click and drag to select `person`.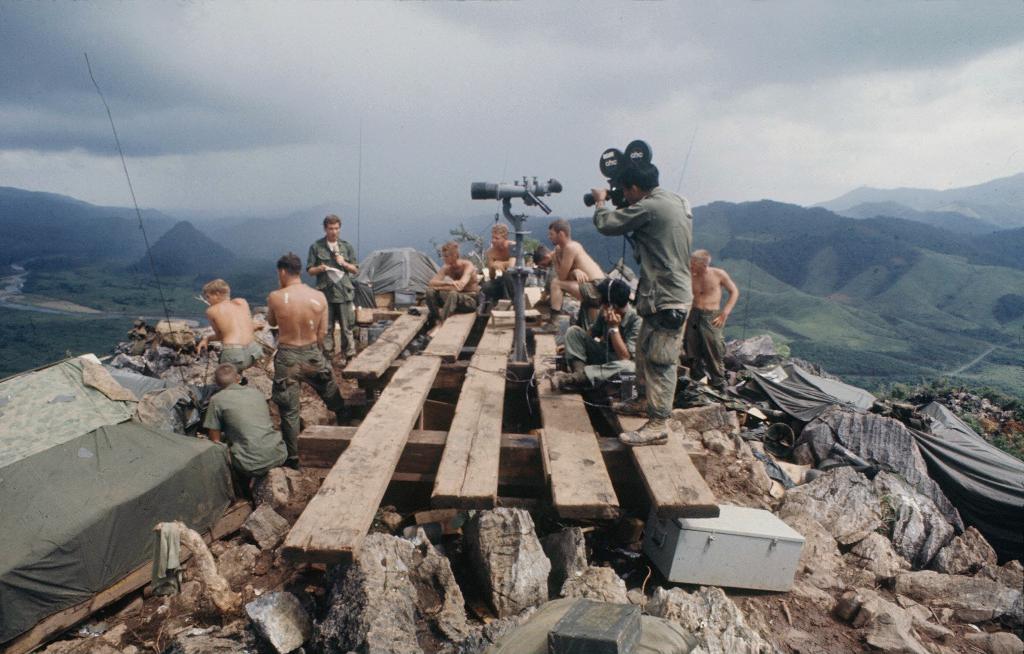
Selection: left=202, top=361, right=284, bottom=508.
